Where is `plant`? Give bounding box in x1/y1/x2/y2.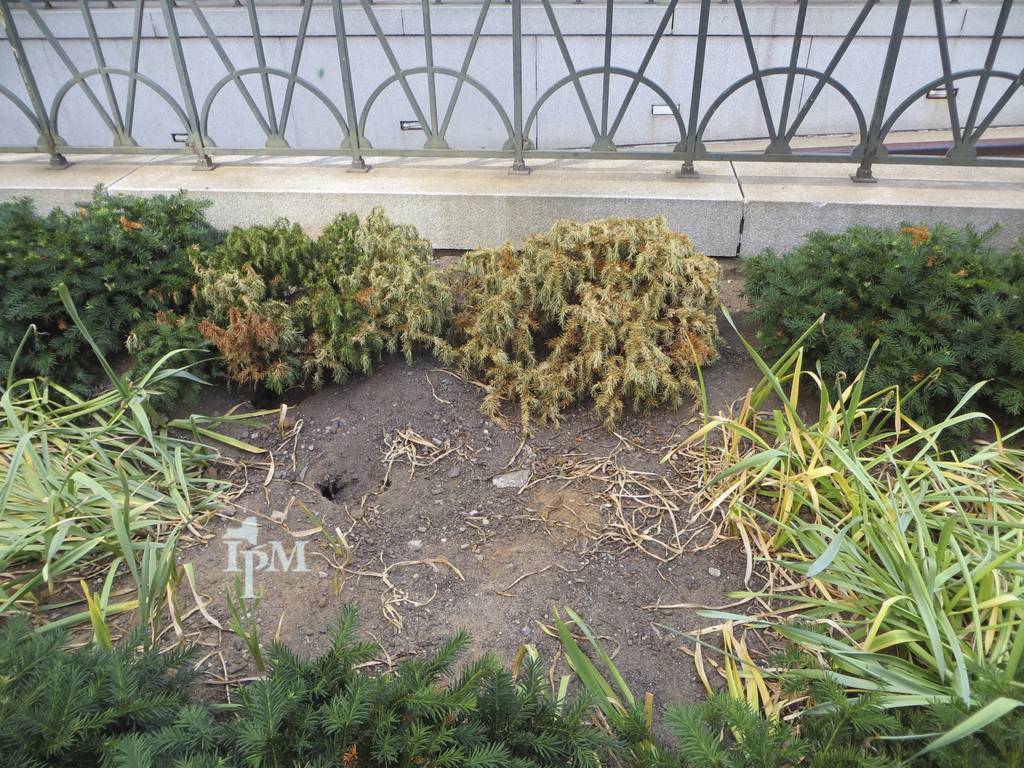
692/305/1023/766.
